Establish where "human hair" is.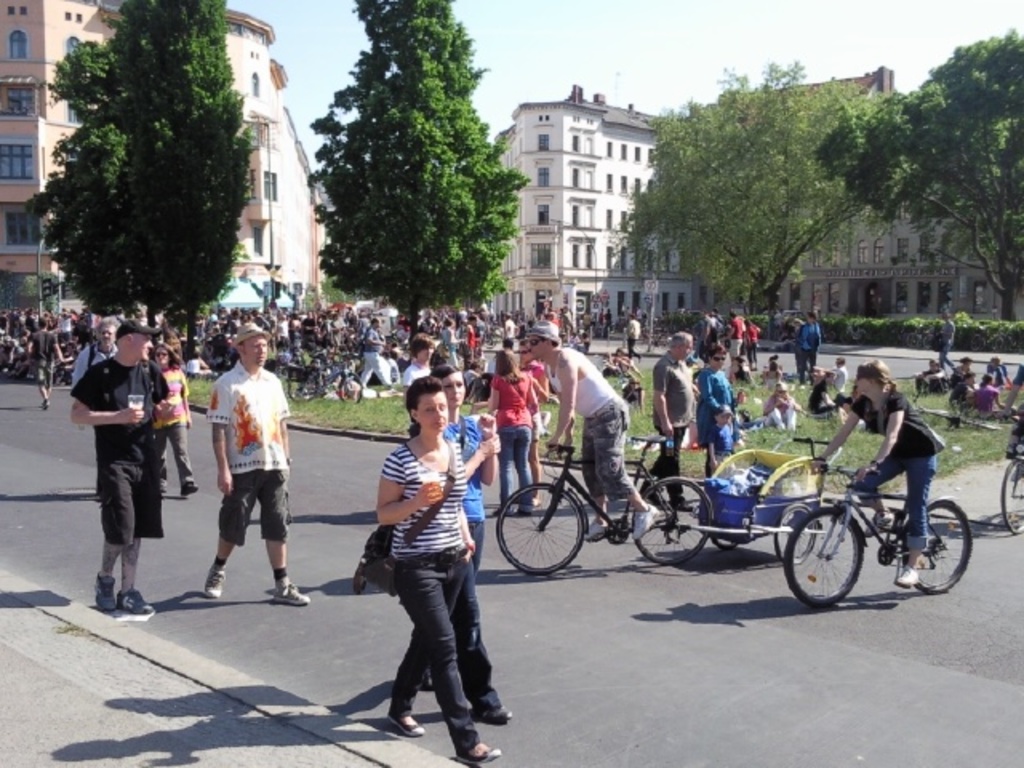
Established at left=669, top=331, right=694, bottom=344.
